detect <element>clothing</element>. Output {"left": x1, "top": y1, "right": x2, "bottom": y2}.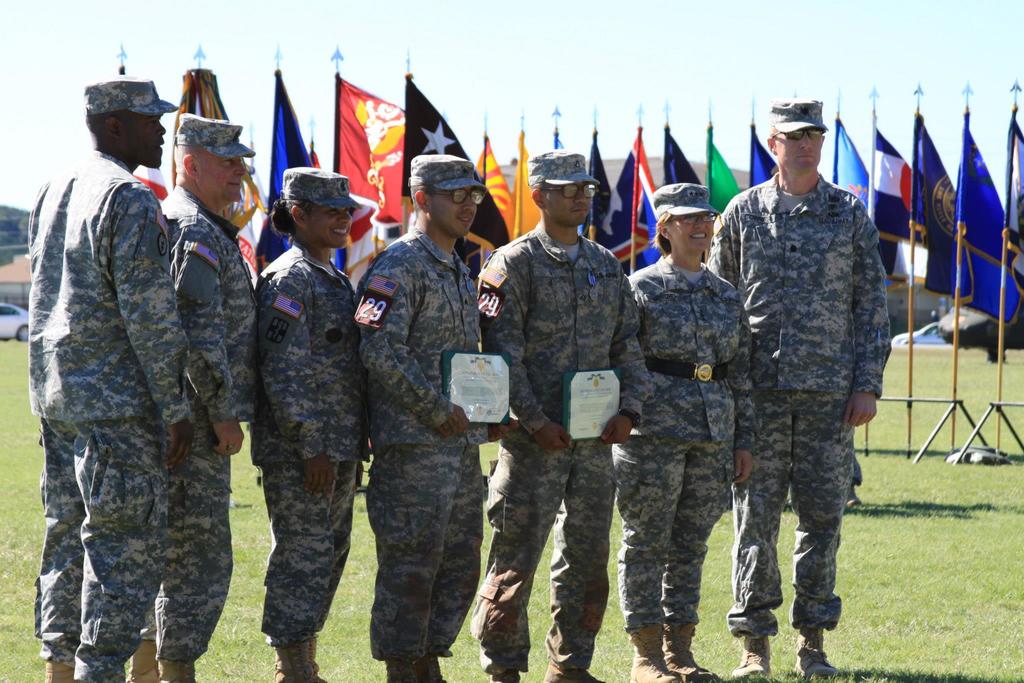
{"left": 24, "top": 154, "right": 188, "bottom": 682}.
